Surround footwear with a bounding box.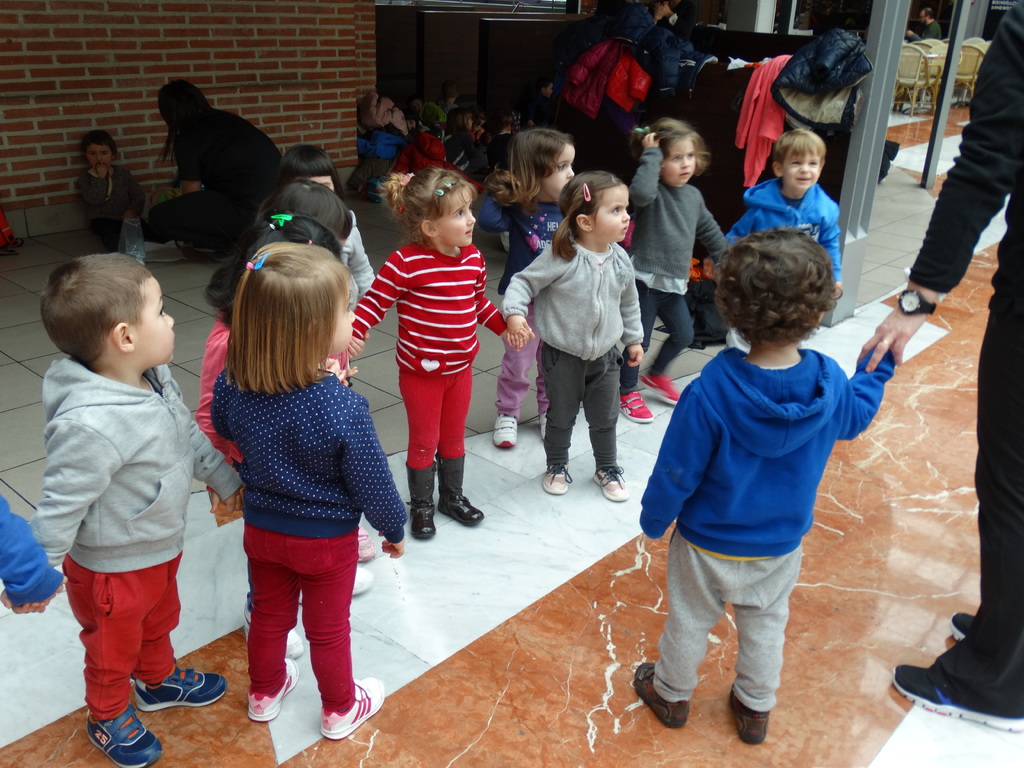
box(492, 410, 522, 451).
